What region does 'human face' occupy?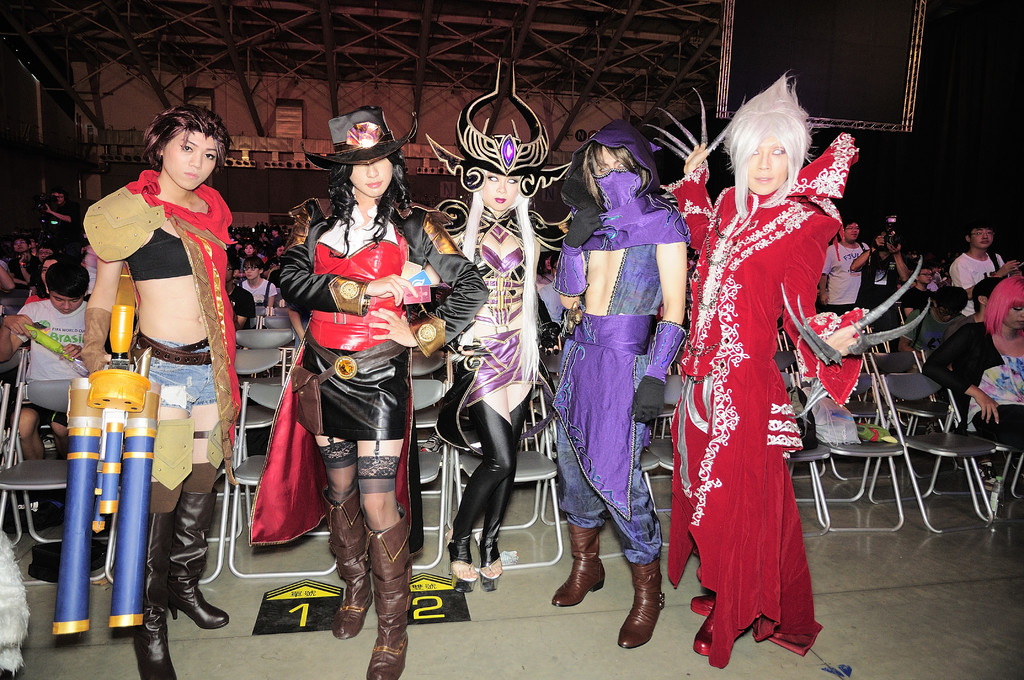
x1=970 y1=229 x2=995 y2=252.
